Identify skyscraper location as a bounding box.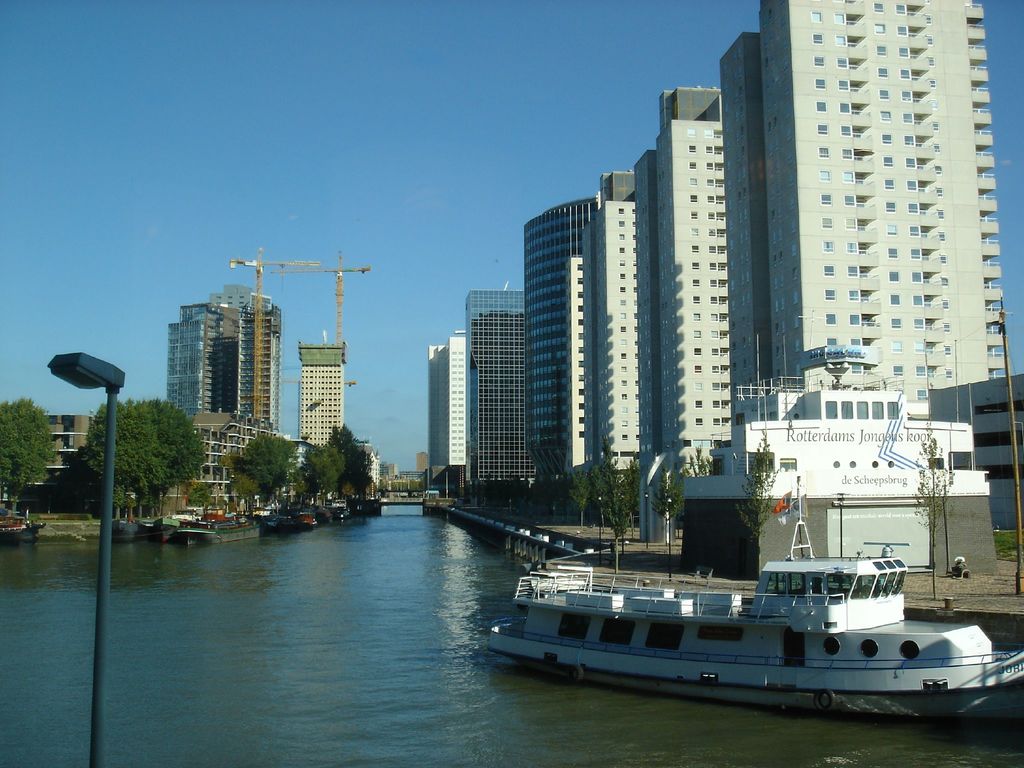
[x1=154, y1=278, x2=287, y2=422].
